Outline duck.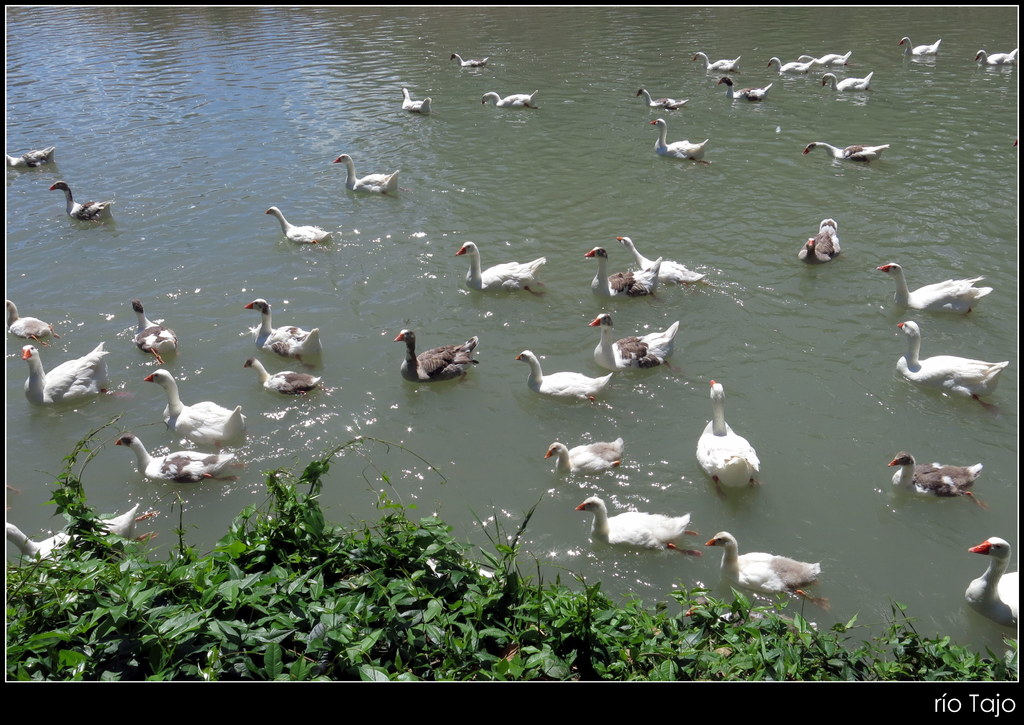
Outline: Rect(241, 355, 325, 403).
